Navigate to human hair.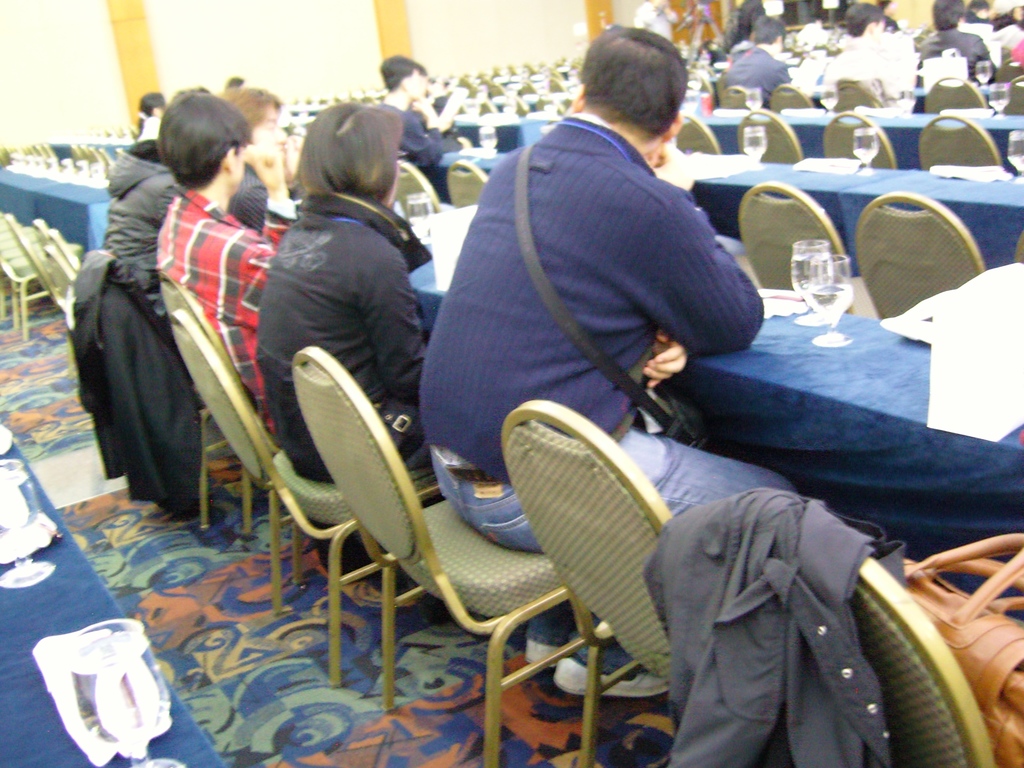
Navigation target: region(846, 1, 887, 33).
